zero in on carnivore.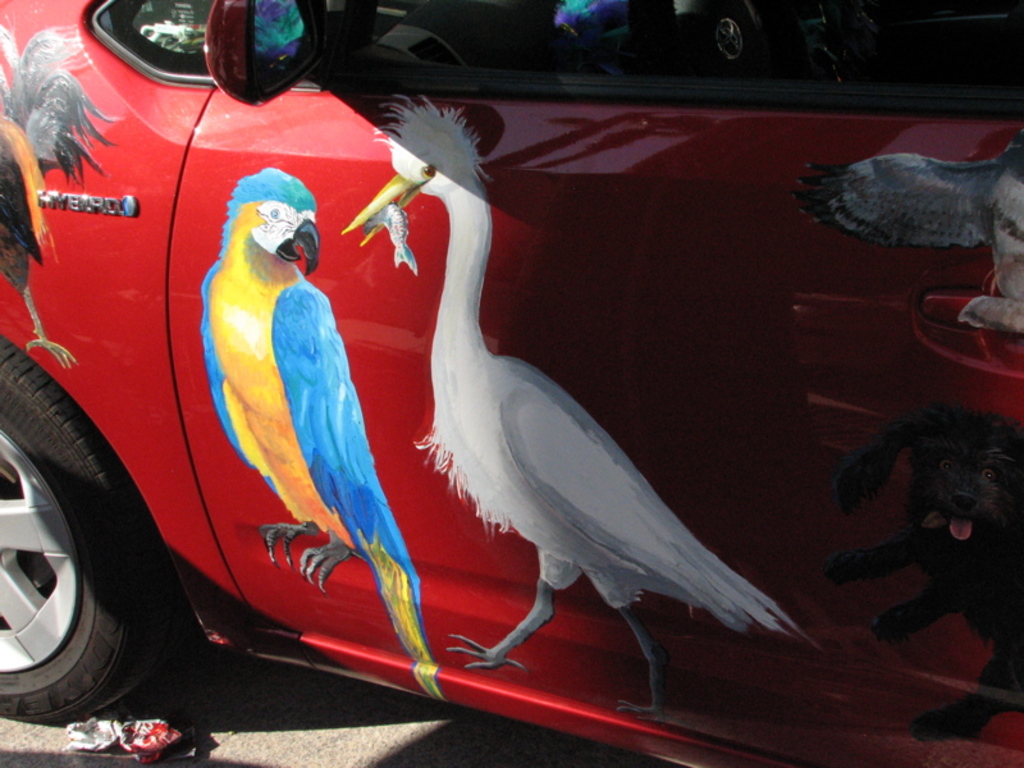
Zeroed in: l=817, t=402, r=1023, b=740.
